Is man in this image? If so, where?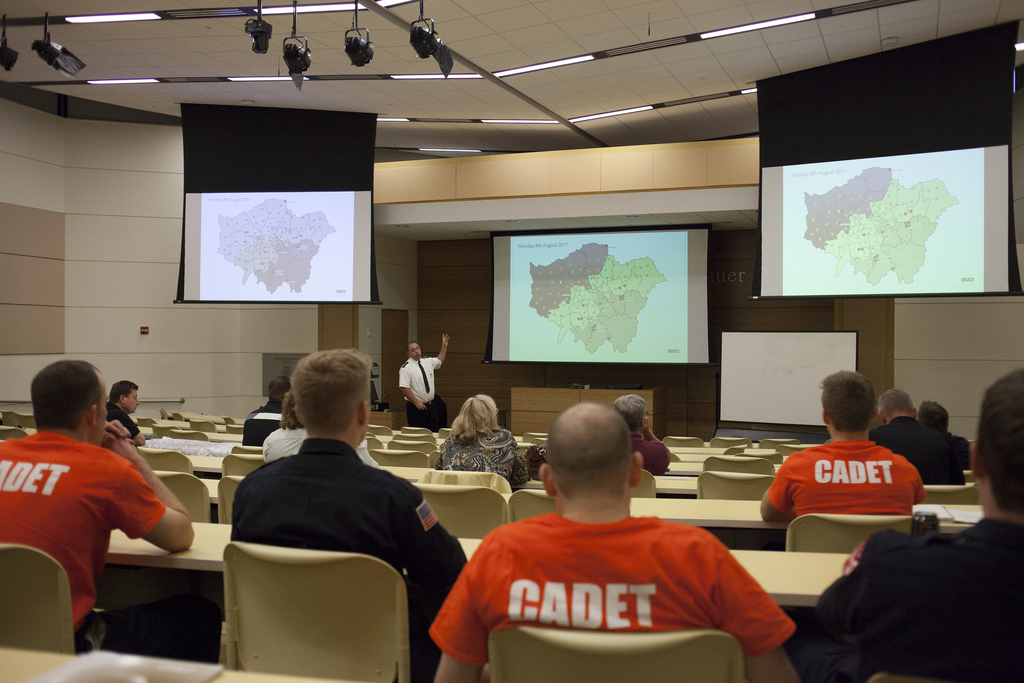
Yes, at x1=232 y1=352 x2=464 y2=672.
